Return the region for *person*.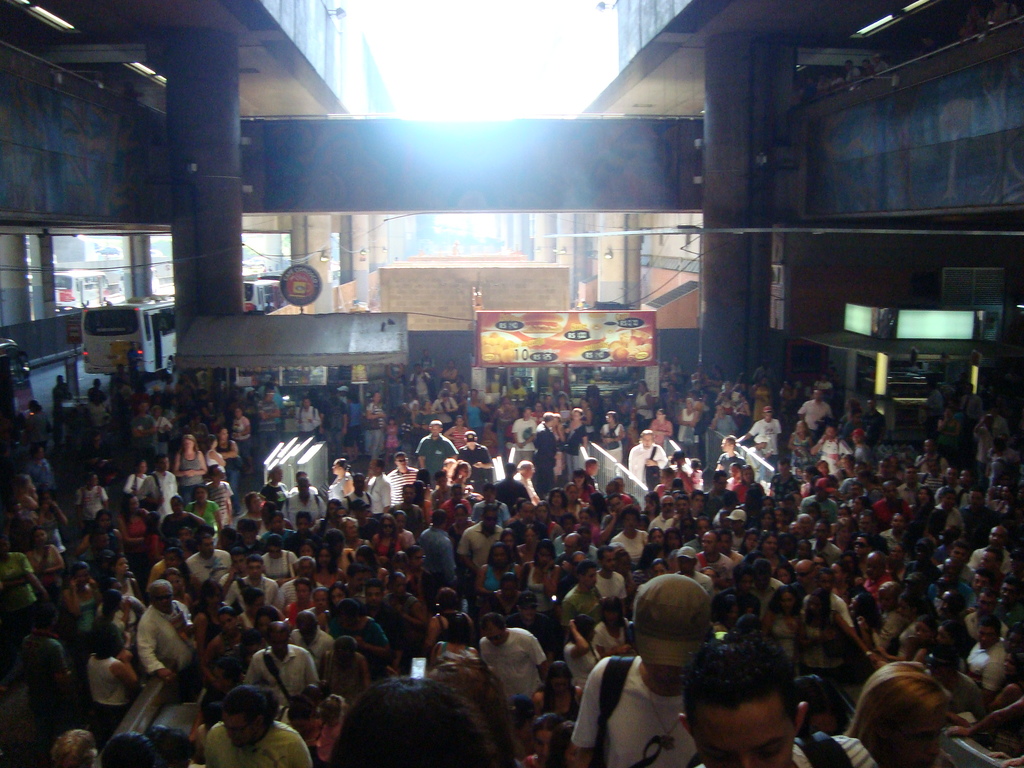
(338, 595, 375, 660).
